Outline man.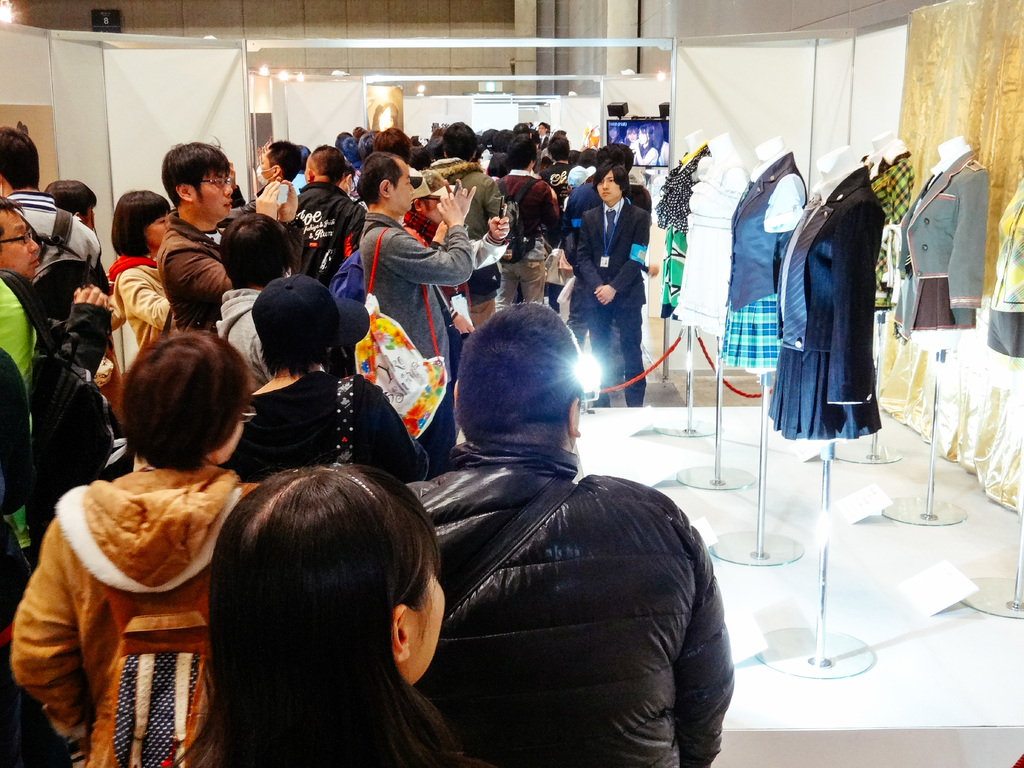
Outline: 580,163,653,410.
